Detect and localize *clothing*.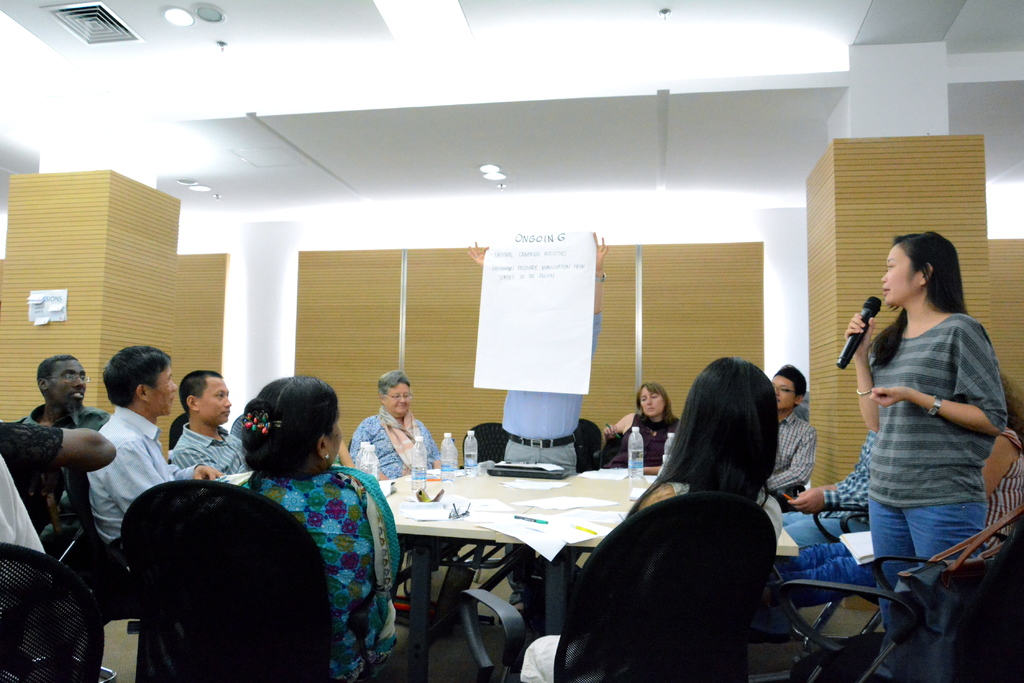
Localized at <region>614, 421, 686, 465</region>.
